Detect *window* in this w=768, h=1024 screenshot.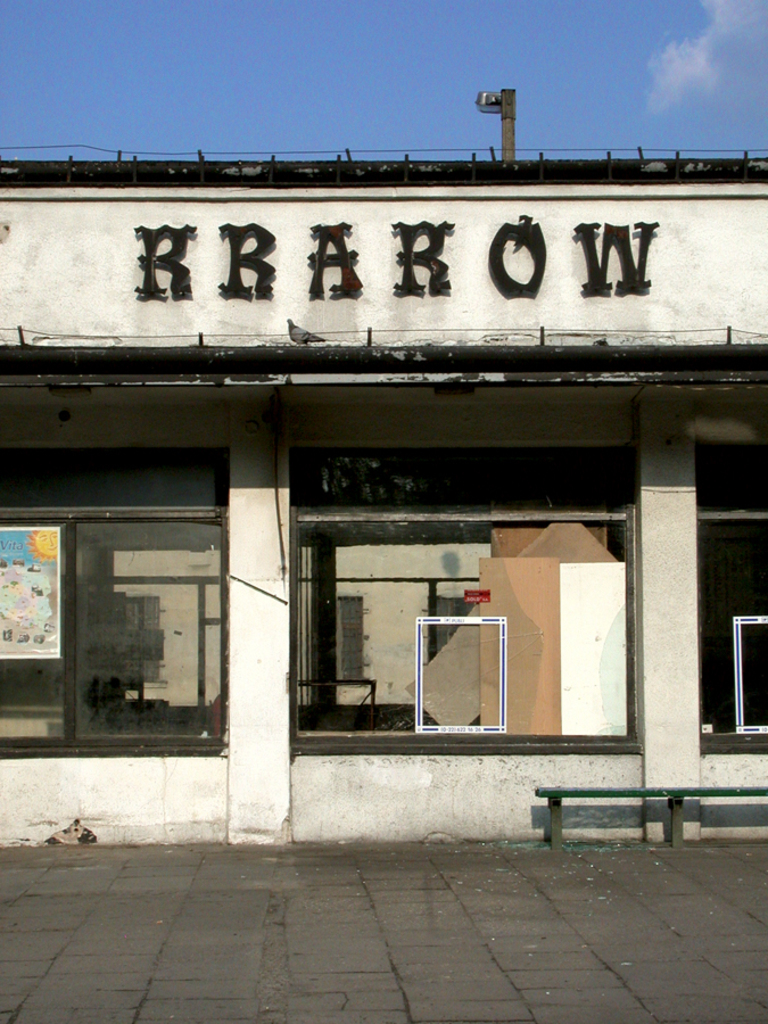
Detection: left=701, top=449, right=767, bottom=749.
